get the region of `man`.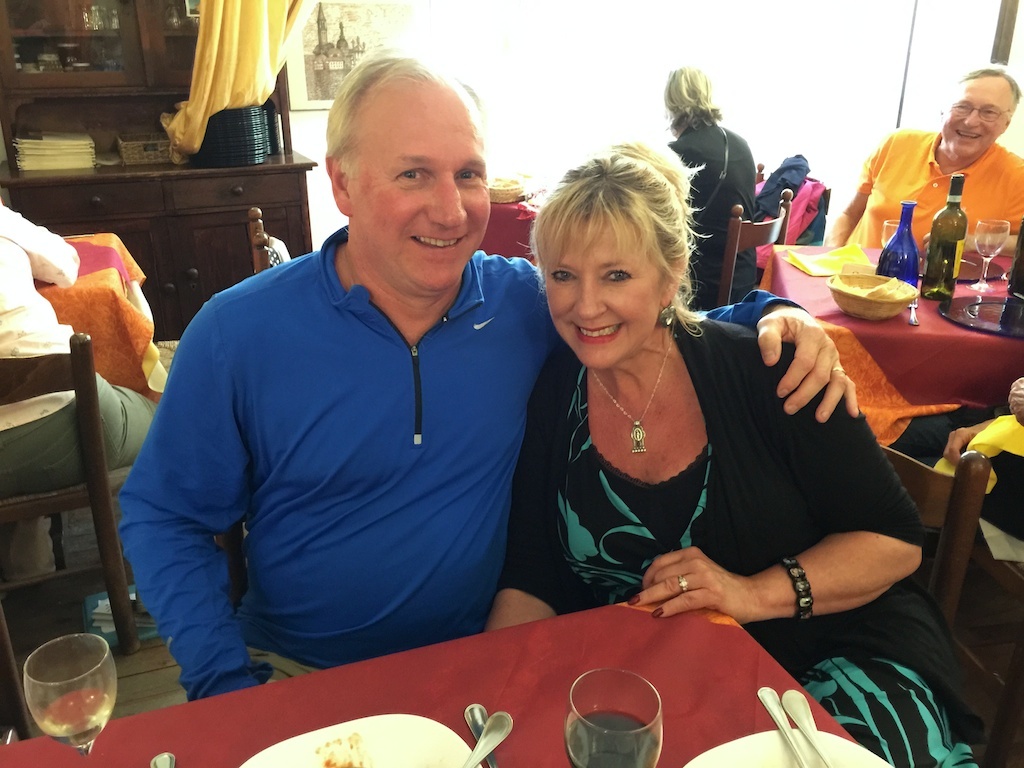
detection(823, 61, 1023, 250).
